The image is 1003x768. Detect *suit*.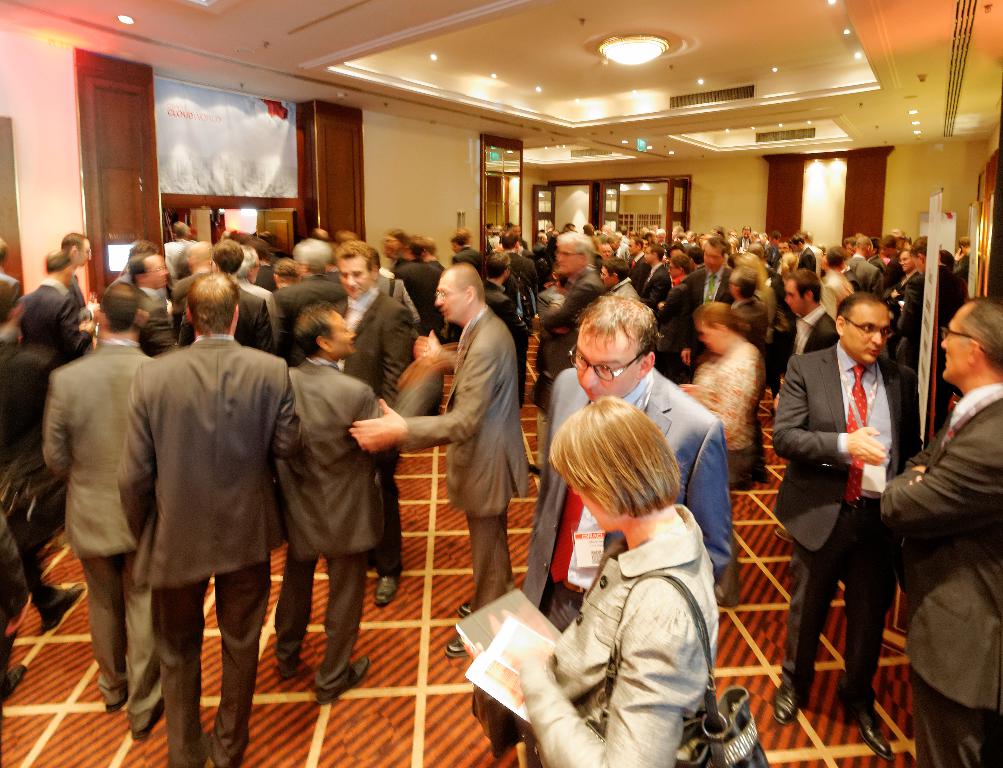
Detection: (736,237,754,253).
